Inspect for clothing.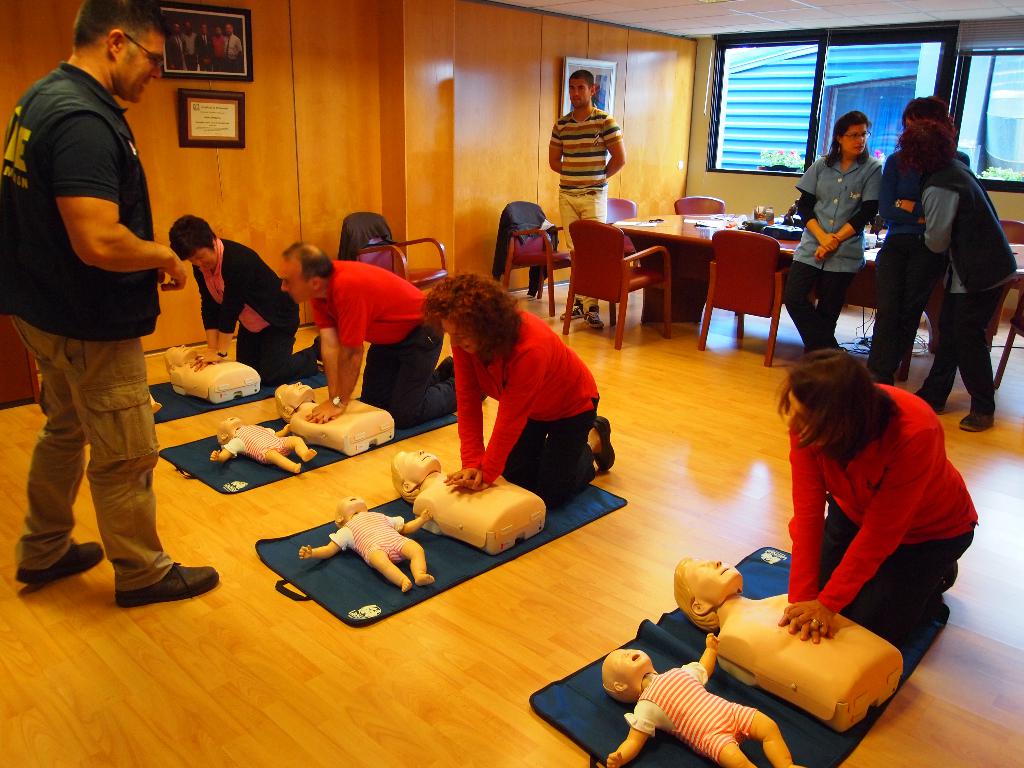
Inspection: Rect(195, 234, 296, 378).
